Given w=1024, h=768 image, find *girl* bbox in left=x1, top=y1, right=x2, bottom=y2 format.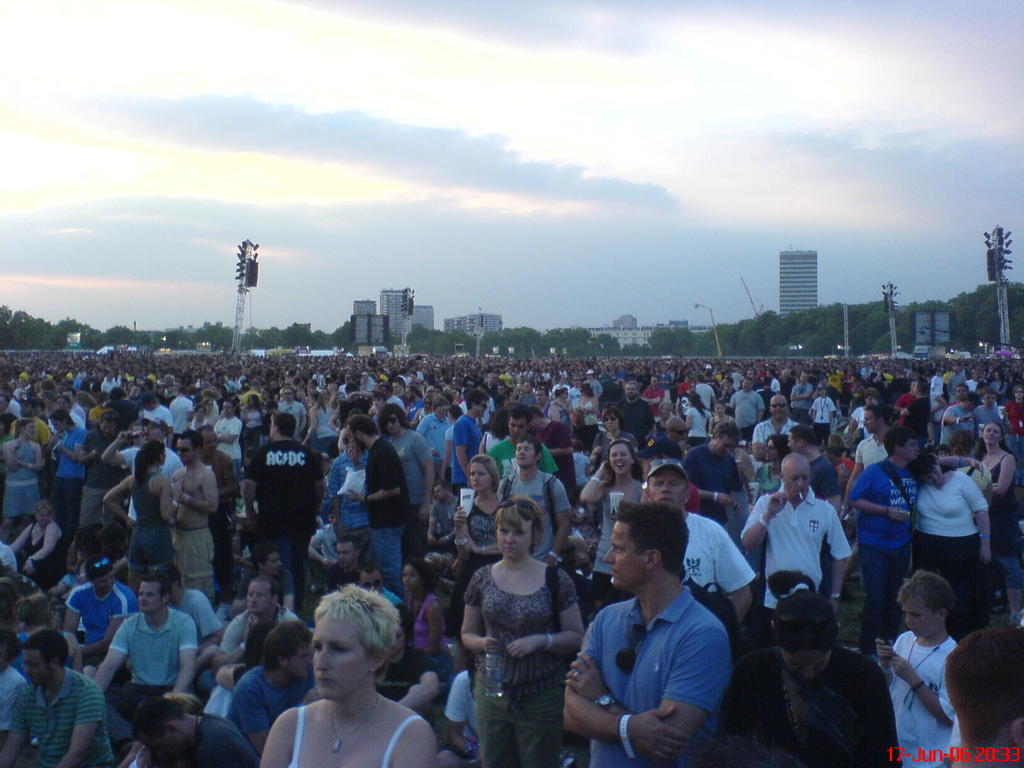
left=261, top=584, right=432, bottom=767.
